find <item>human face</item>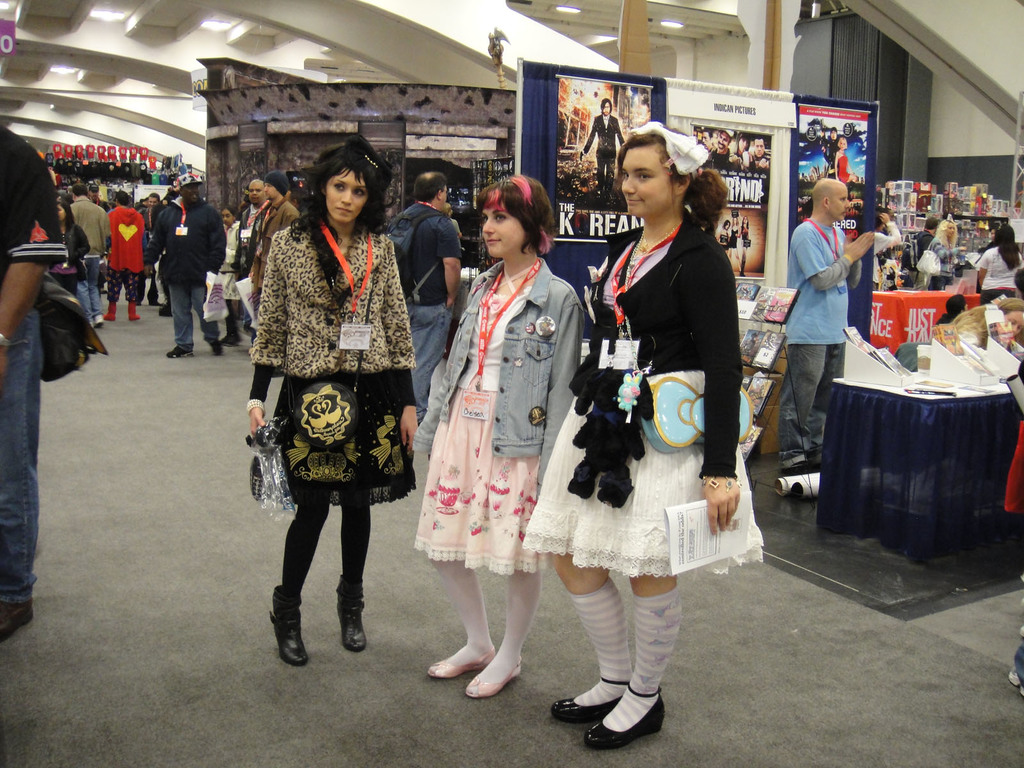
716:131:729:148
